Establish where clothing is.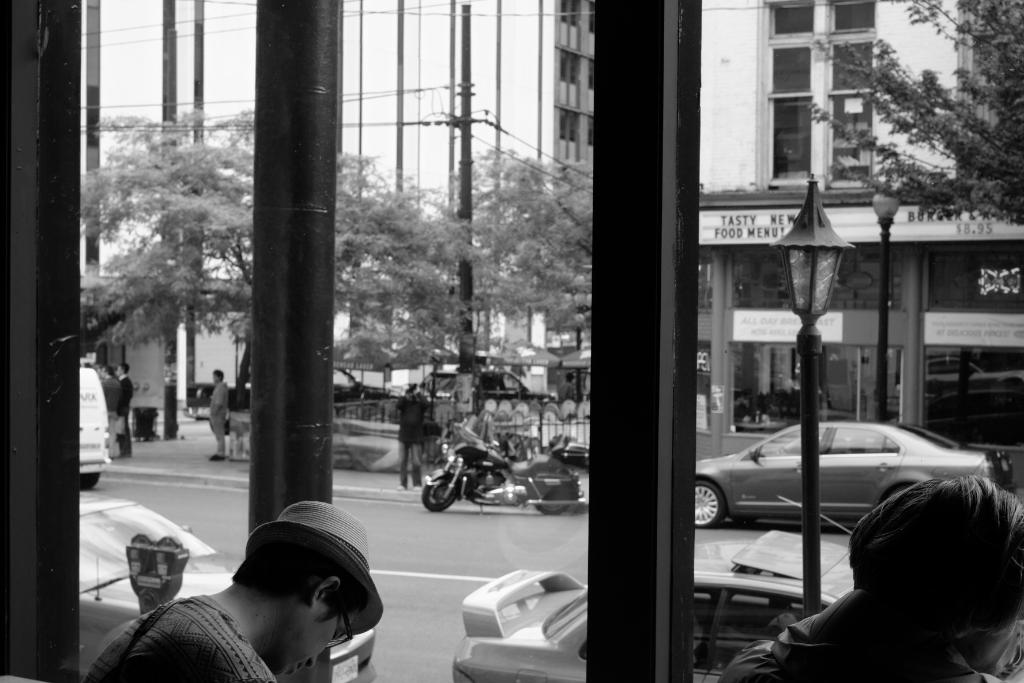
Established at l=209, t=383, r=228, b=449.
